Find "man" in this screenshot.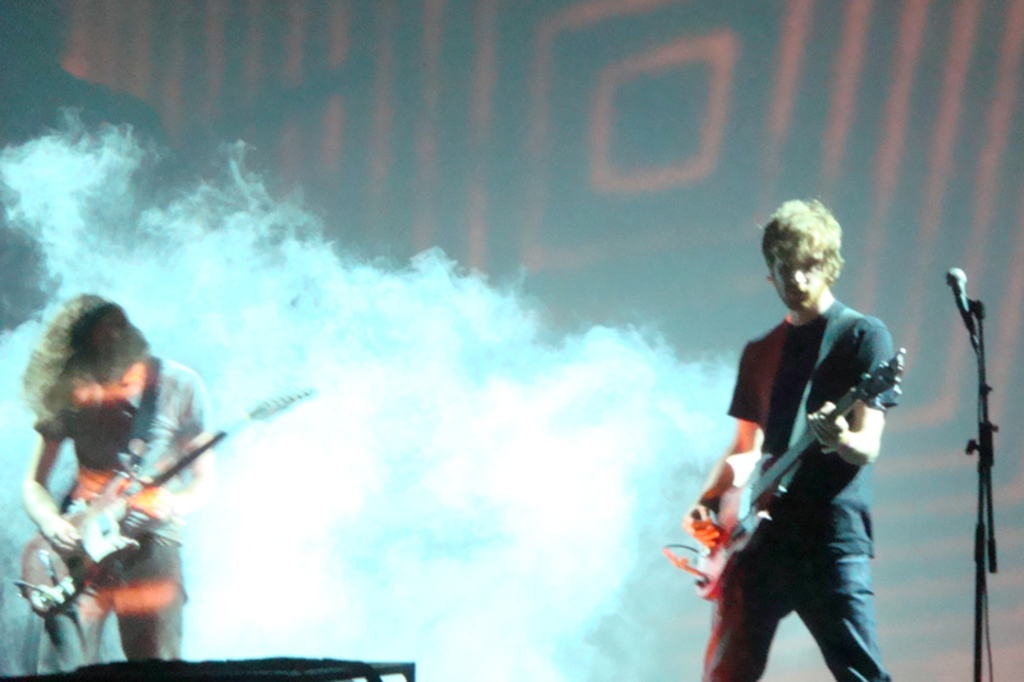
The bounding box for "man" is detection(698, 203, 913, 681).
